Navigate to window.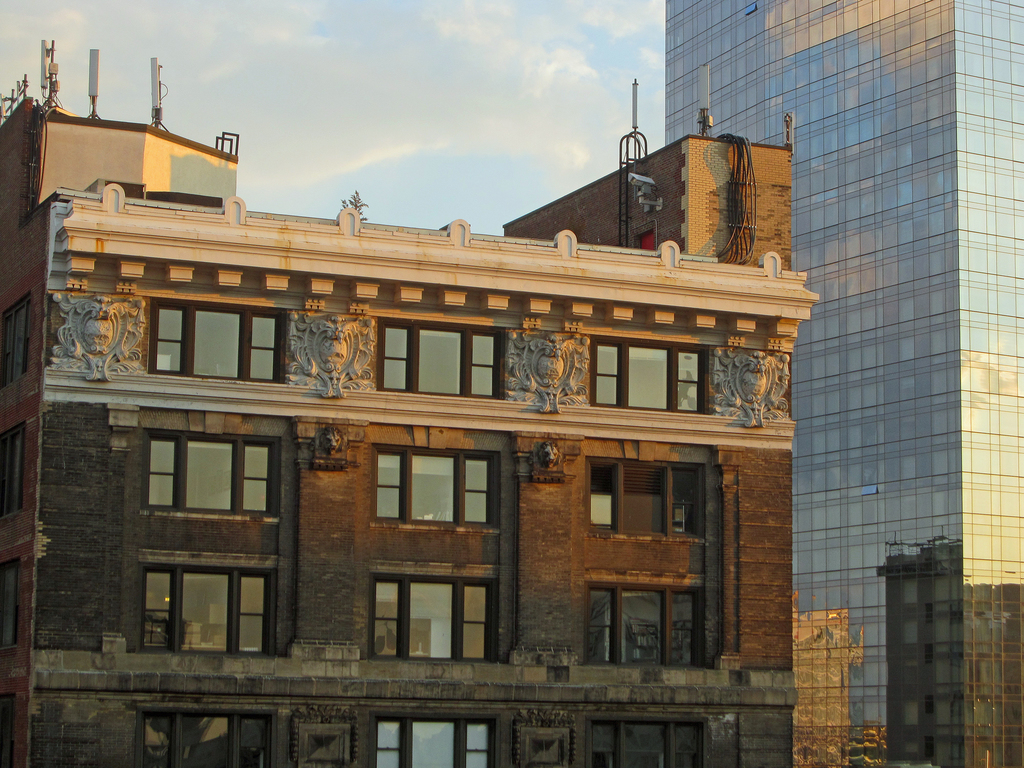
Navigation target: (left=587, top=451, right=707, bottom=539).
